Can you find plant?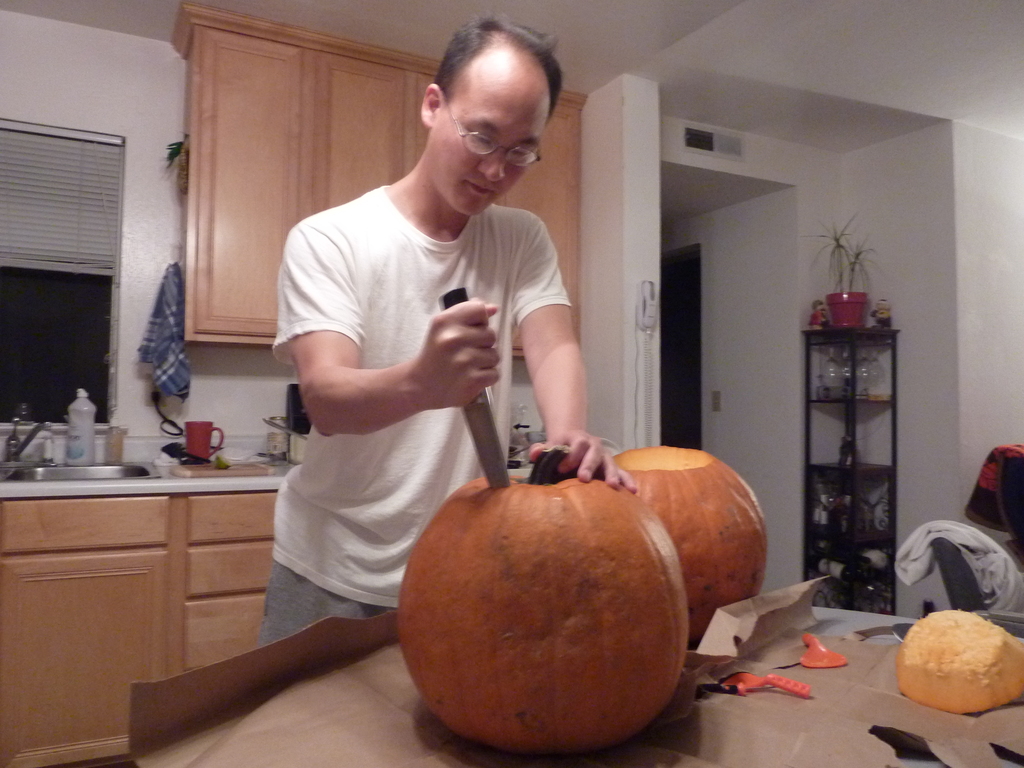
Yes, bounding box: left=168, top=140, right=188, bottom=172.
